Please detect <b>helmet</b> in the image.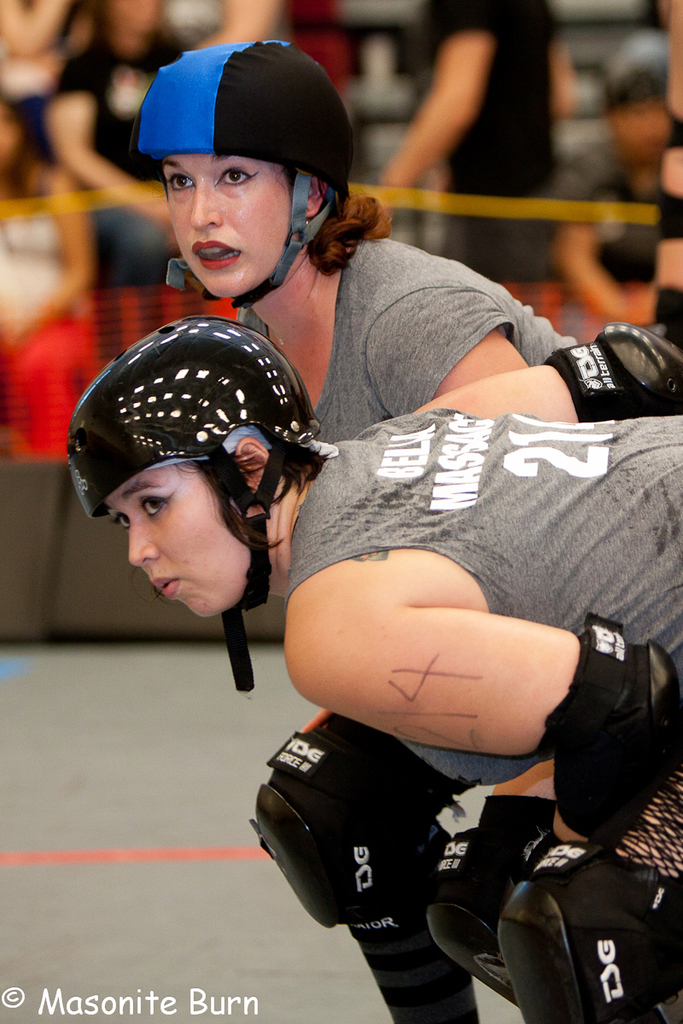
box(72, 323, 319, 597).
